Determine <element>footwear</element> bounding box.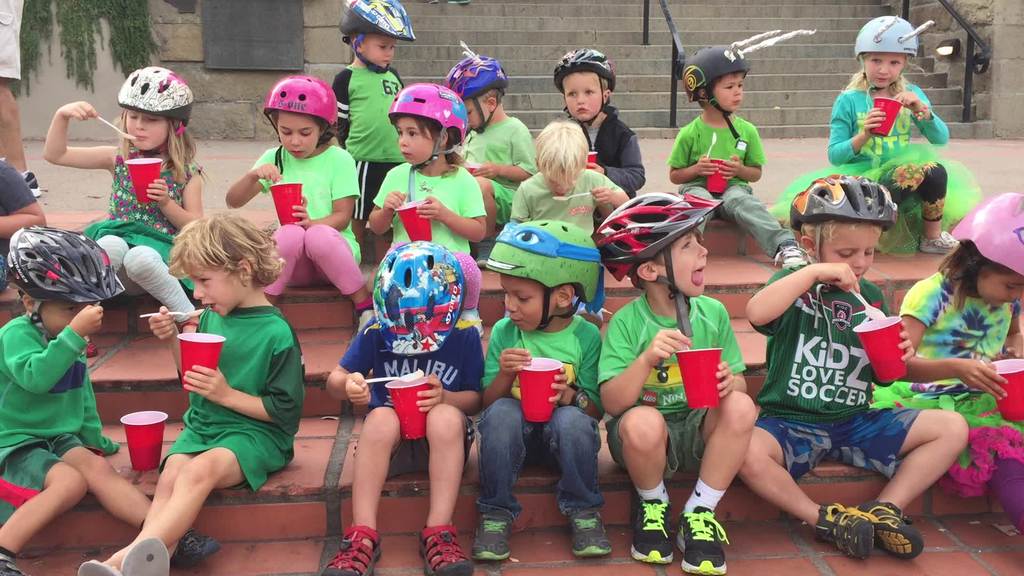
Determined: box=[178, 321, 200, 330].
